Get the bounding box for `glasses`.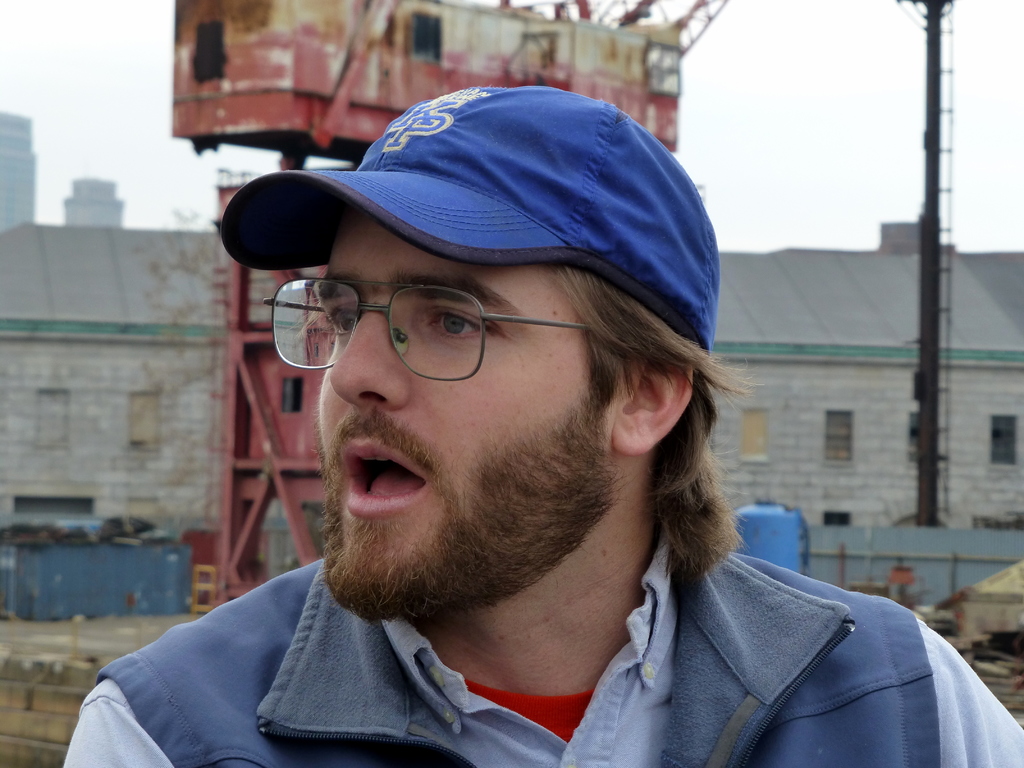
left=258, top=280, right=591, bottom=378.
